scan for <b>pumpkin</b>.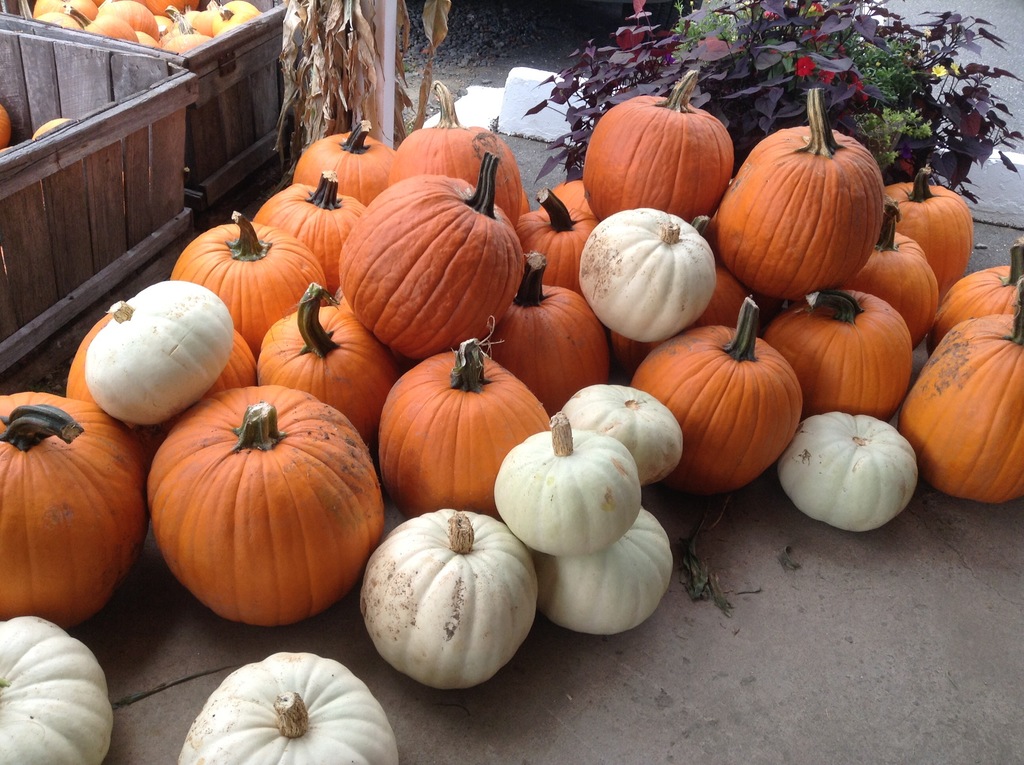
Scan result: l=0, t=615, r=118, b=764.
